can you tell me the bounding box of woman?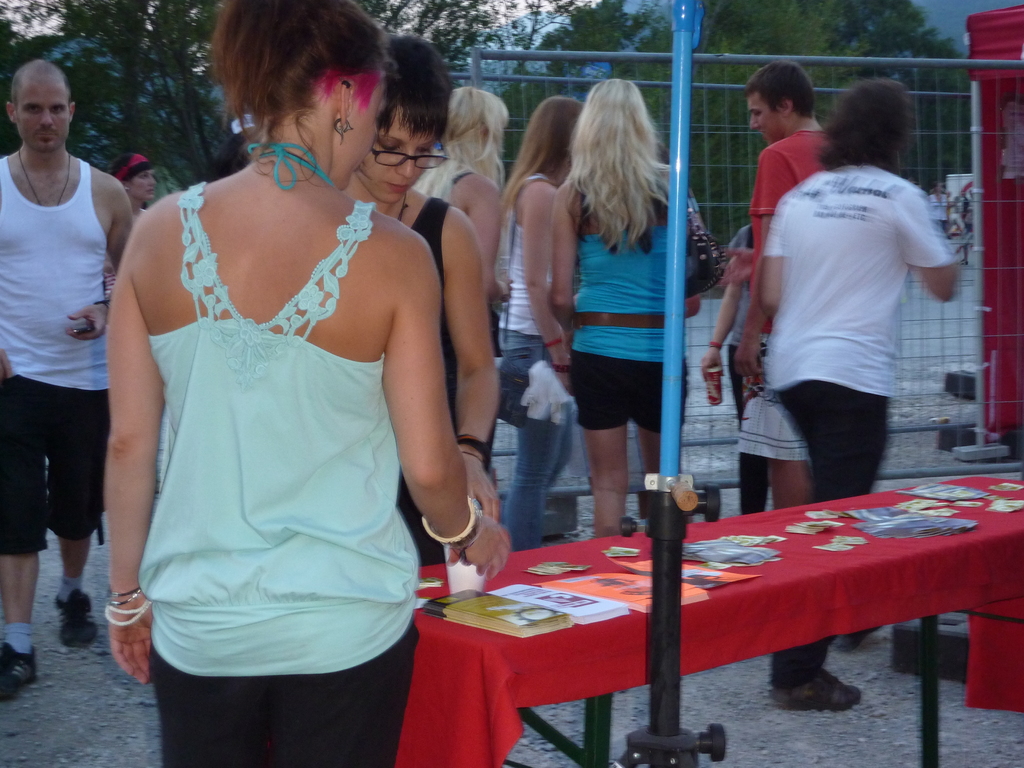
Rect(102, 147, 160, 302).
